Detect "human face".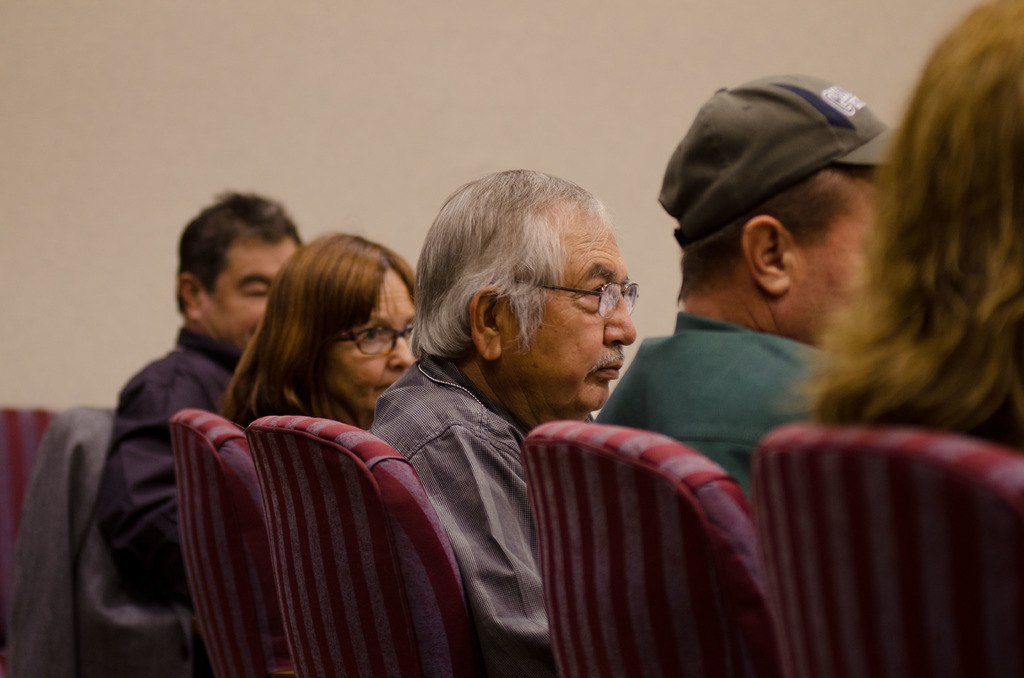
Detected at <box>496,207,635,412</box>.
